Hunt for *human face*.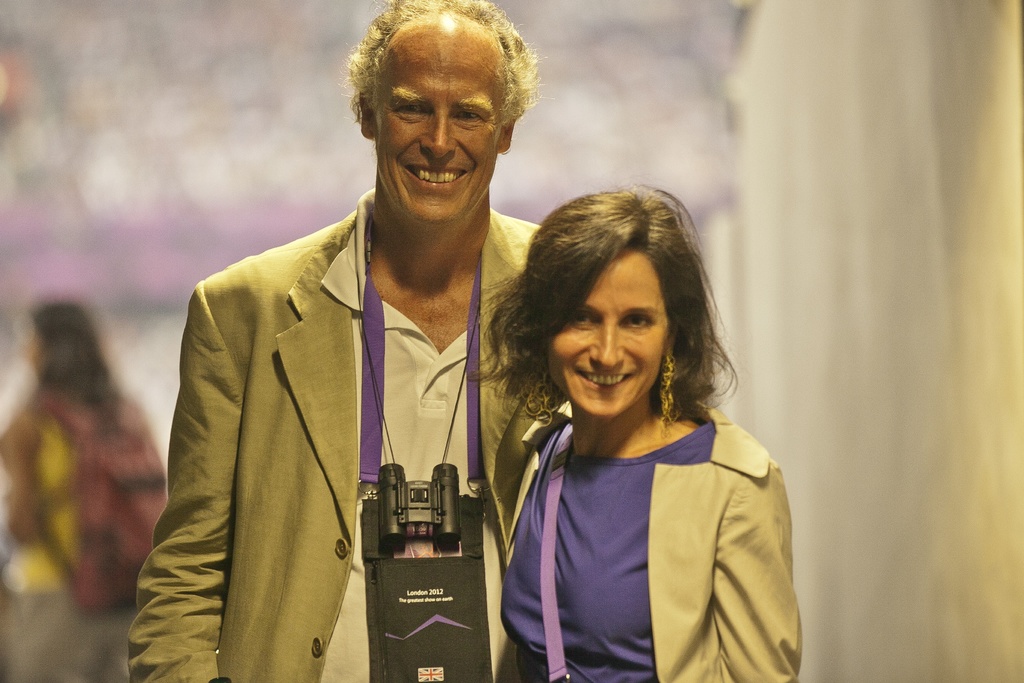
Hunted down at pyautogui.locateOnScreen(368, 31, 500, 224).
